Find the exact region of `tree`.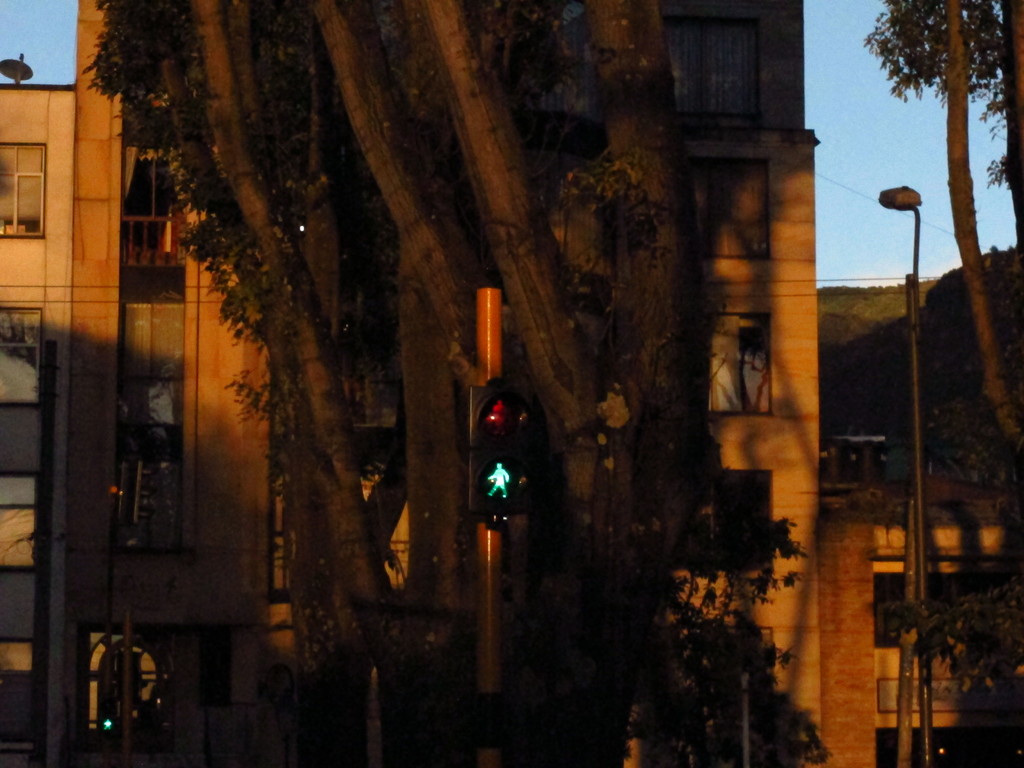
Exact region: 860,0,1023,516.
